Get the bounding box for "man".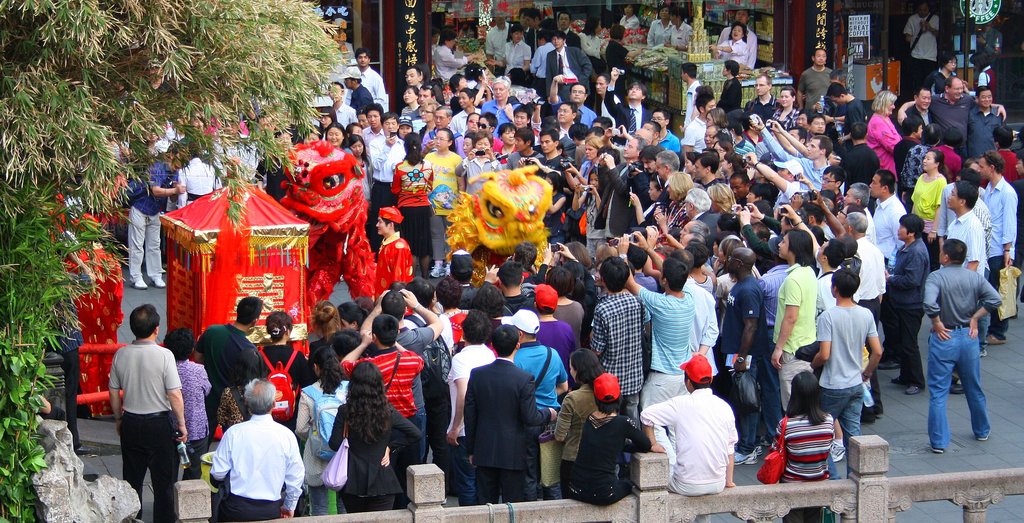
Rect(365, 108, 408, 253).
